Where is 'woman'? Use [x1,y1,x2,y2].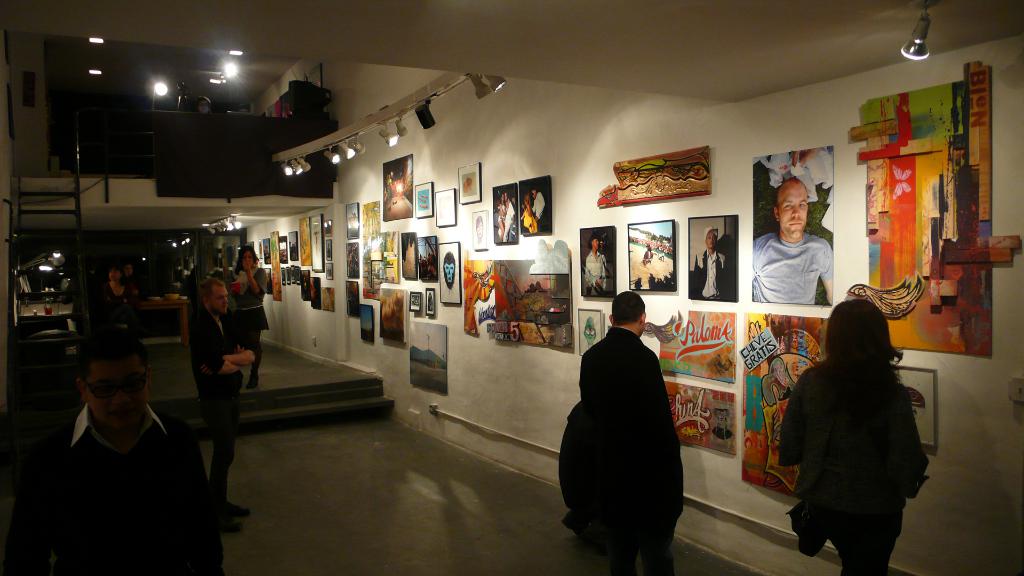
[772,283,932,568].
